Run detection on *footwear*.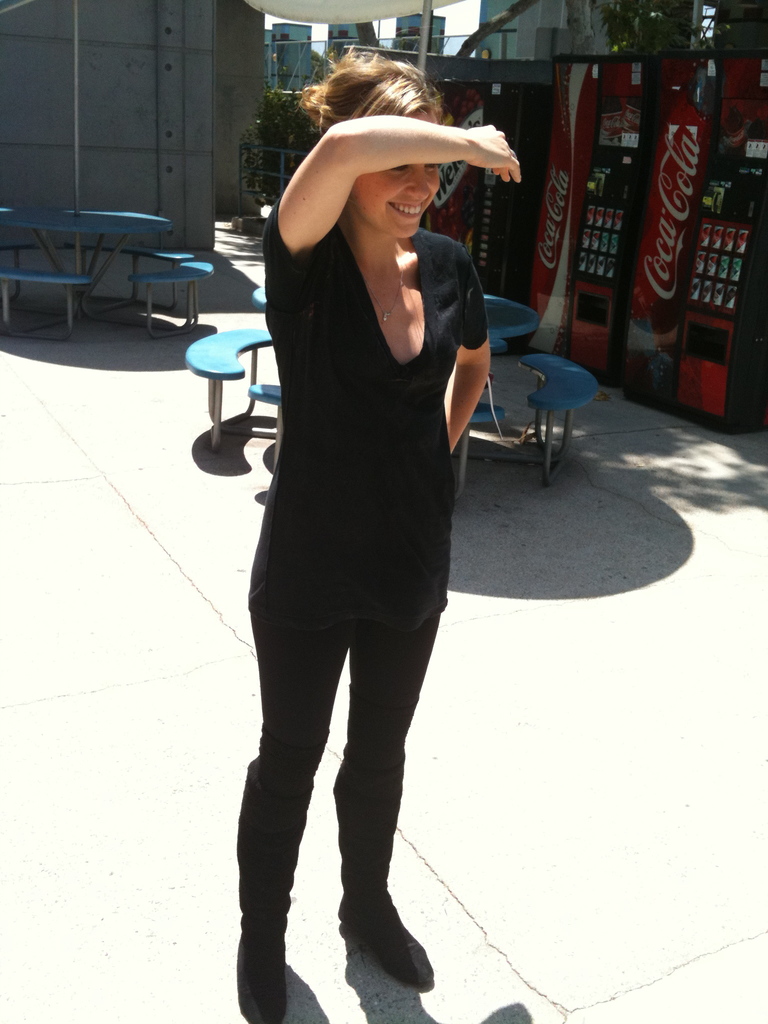
Result: <region>238, 758, 307, 1023</region>.
